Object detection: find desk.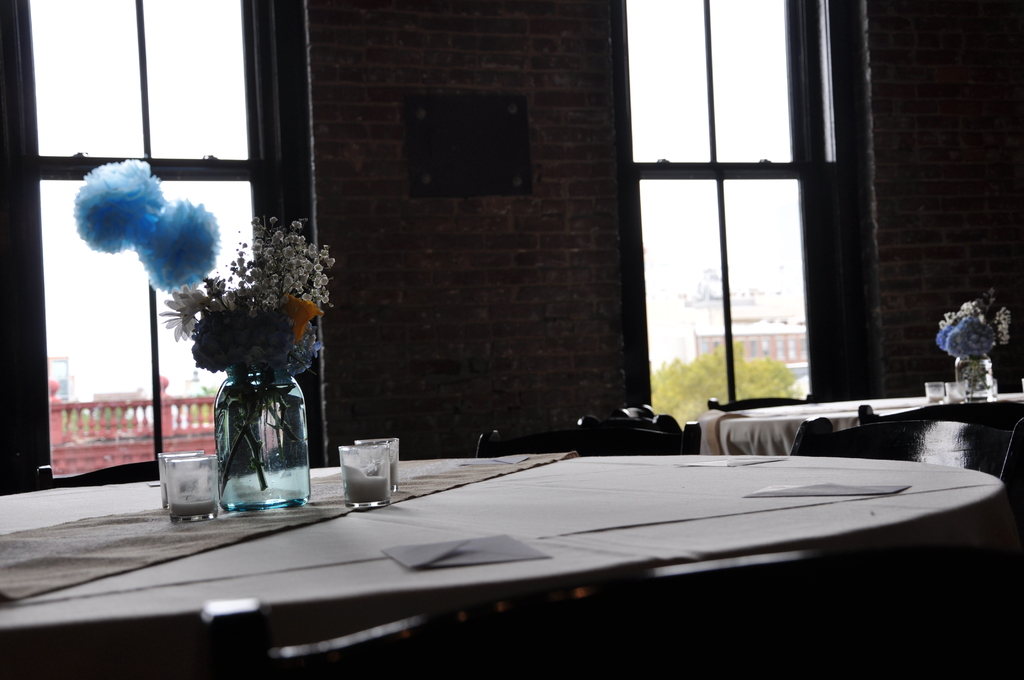
45/451/1002/662.
